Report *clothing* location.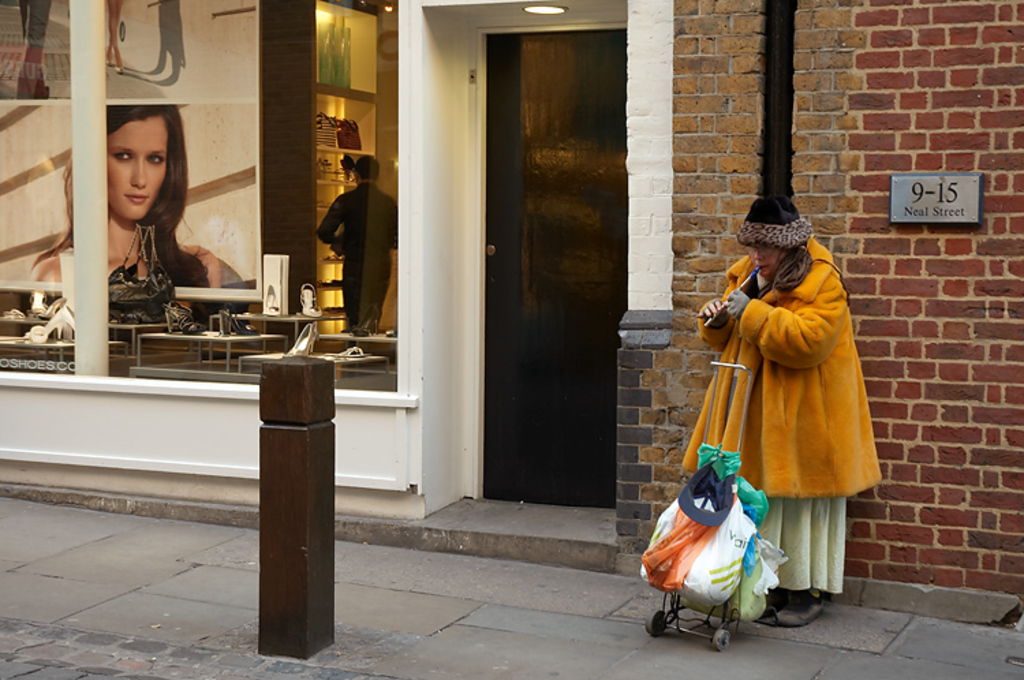
Report: box=[689, 257, 890, 572].
